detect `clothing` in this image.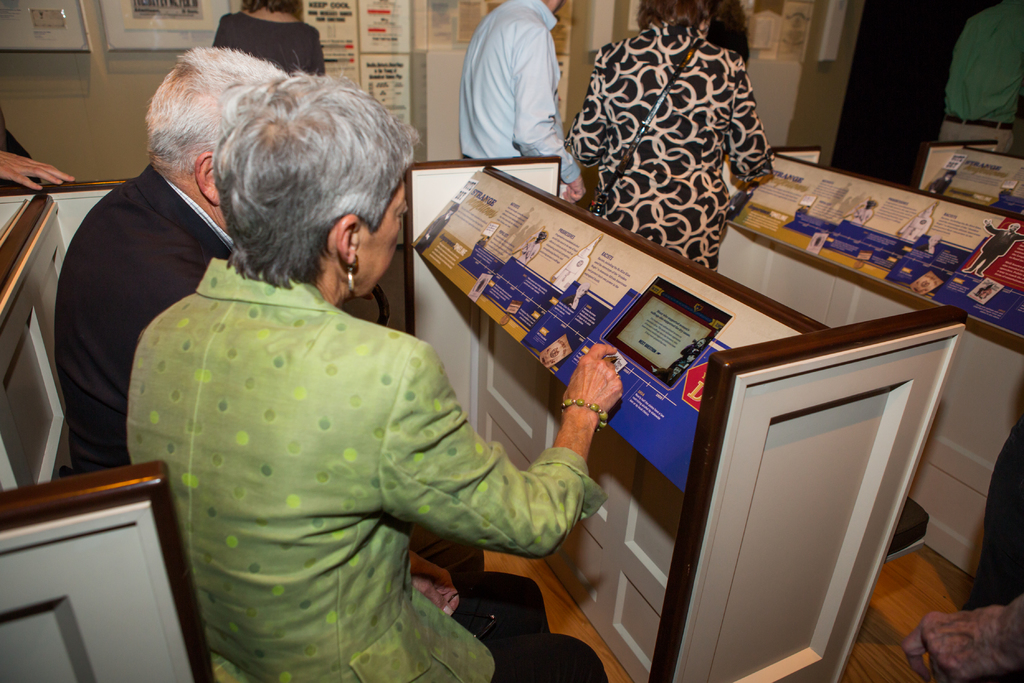
Detection: detection(572, 13, 767, 272).
